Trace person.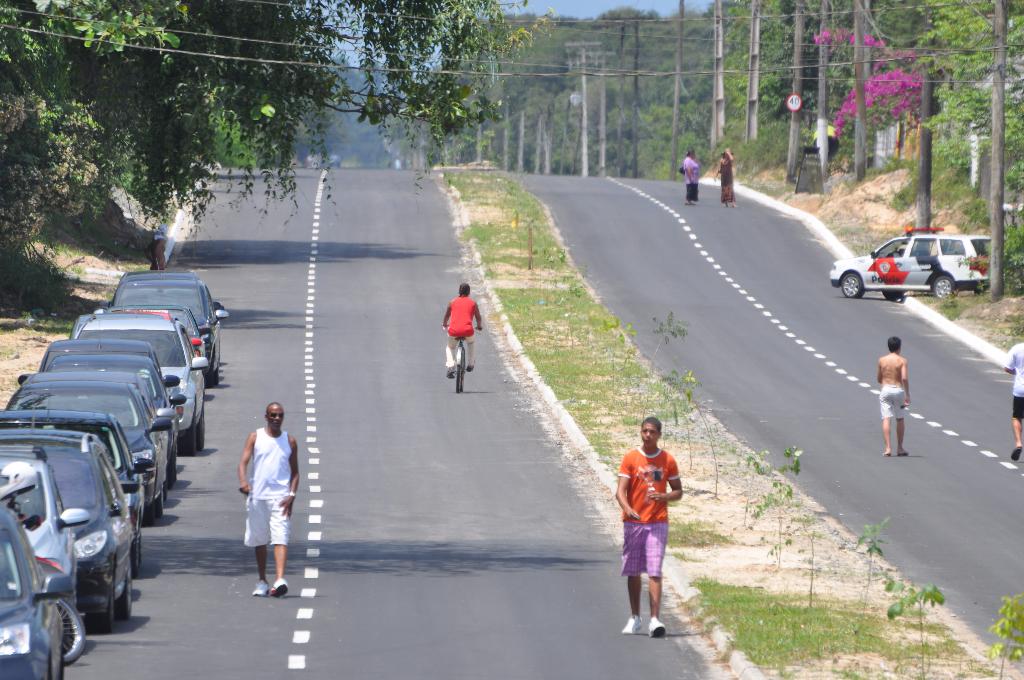
Traced to Rect(236, 399, 303, 601).
